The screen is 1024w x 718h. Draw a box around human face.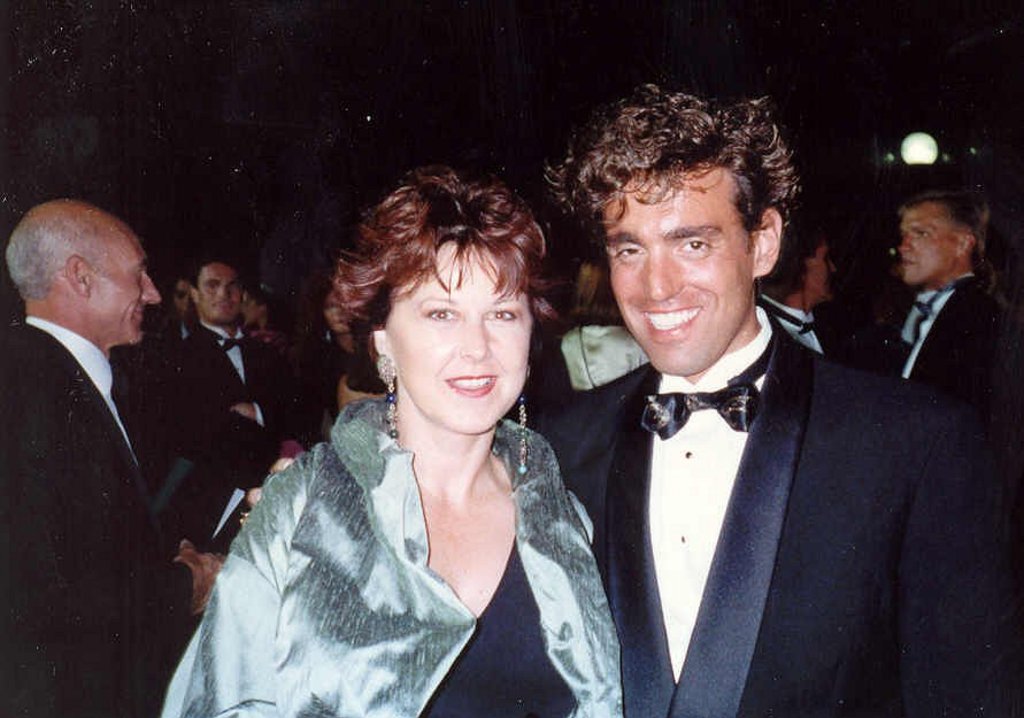
[815,244,837,303].
